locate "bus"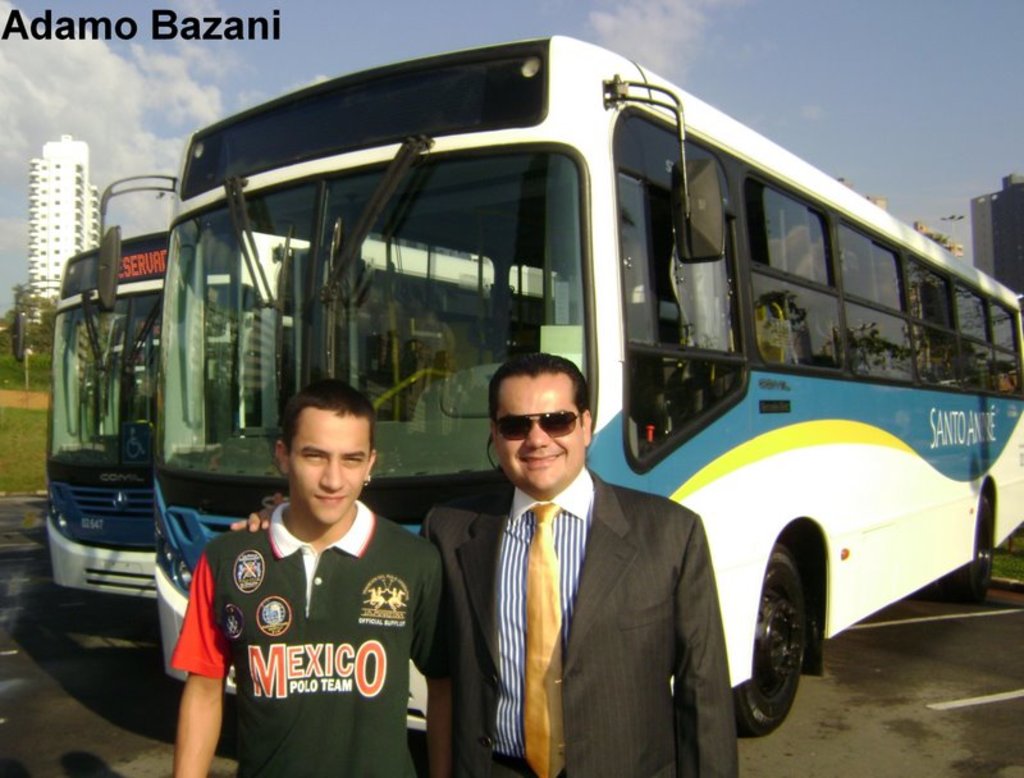
x1=96 y1=36 x2=1023 y2=734
